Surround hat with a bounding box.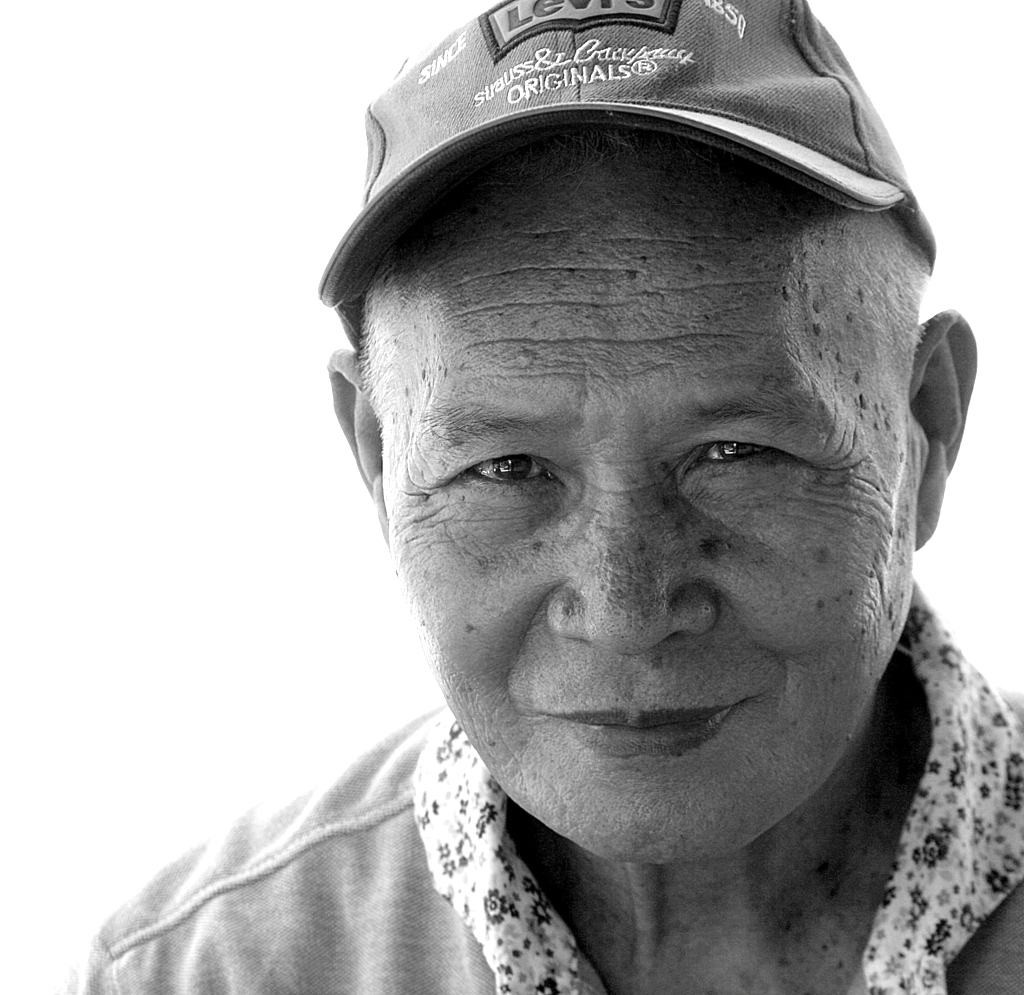
l=319, t=0, r=936, b=341.
